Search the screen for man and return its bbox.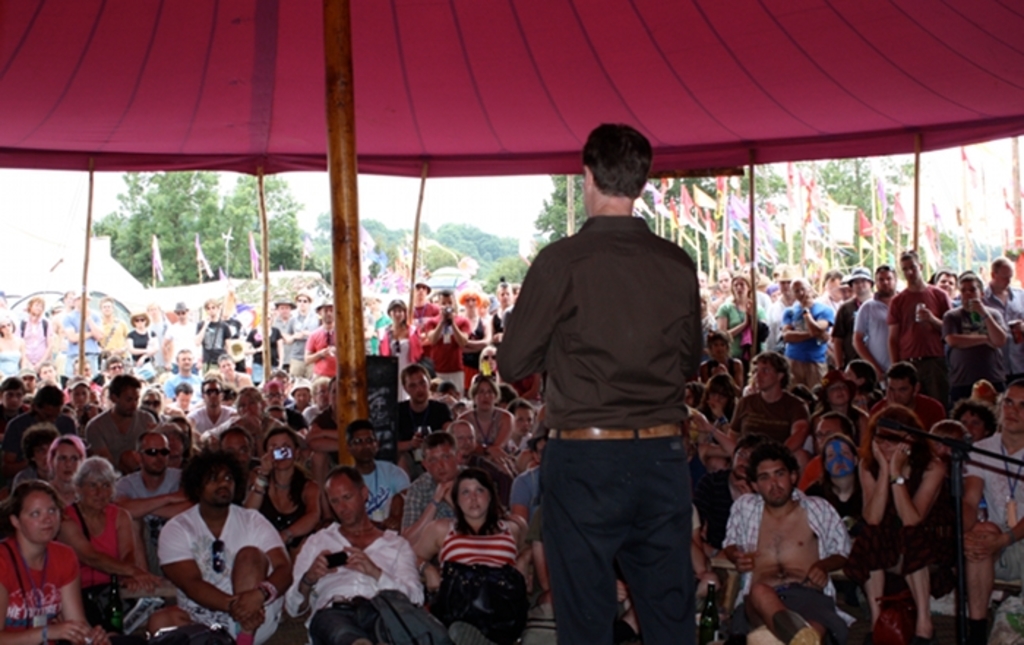
Found: [x1=846, y1=427, x2=961, y2=617].
